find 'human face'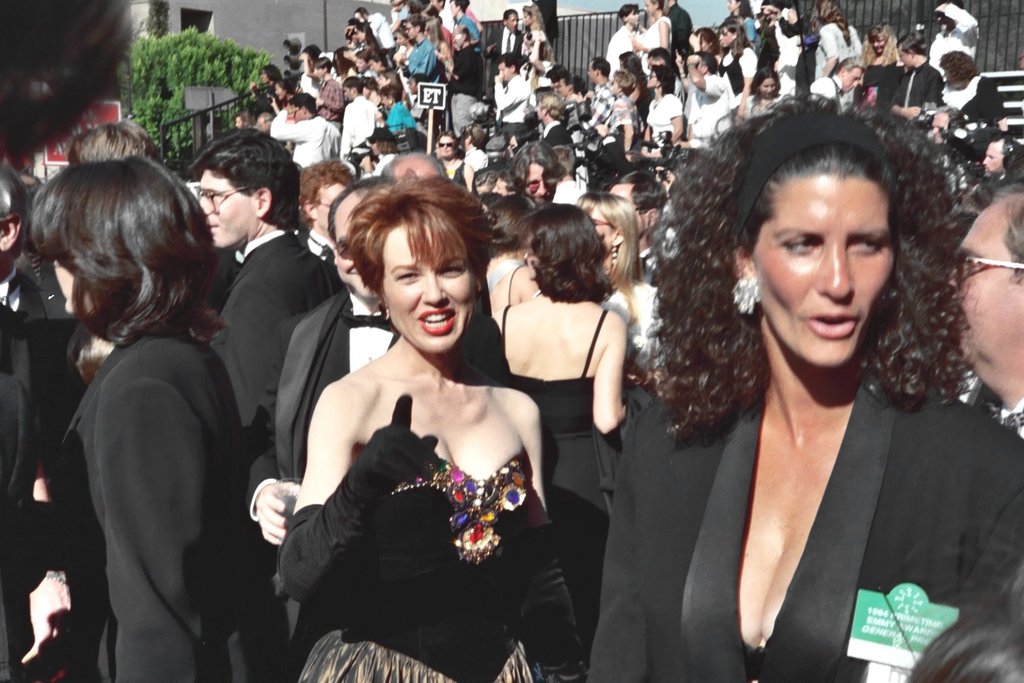
502 11 520 29
